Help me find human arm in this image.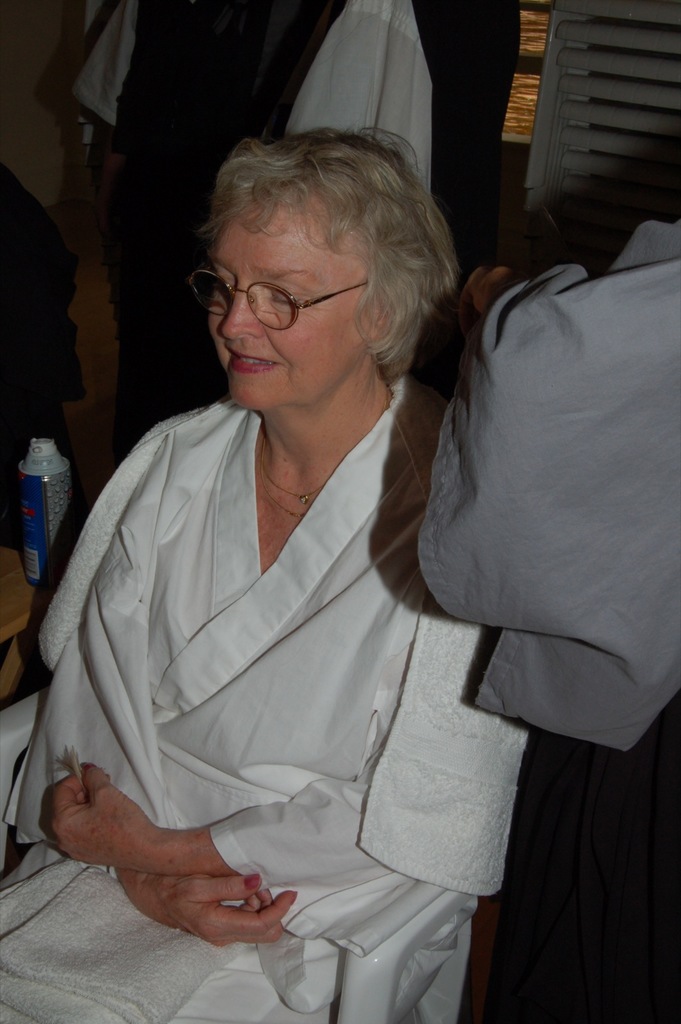
Found it: {"x1": 116, "y1": 867, "x2": 298, "y2": 953}.
